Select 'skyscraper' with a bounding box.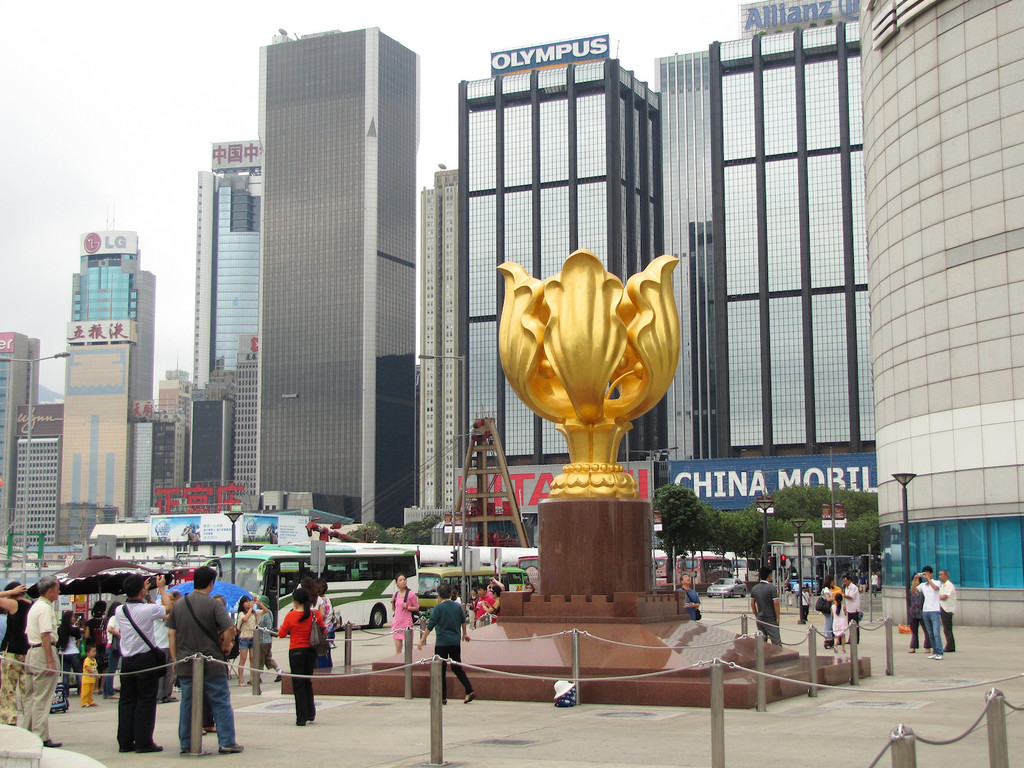
region(250, 23, 429, 538).
